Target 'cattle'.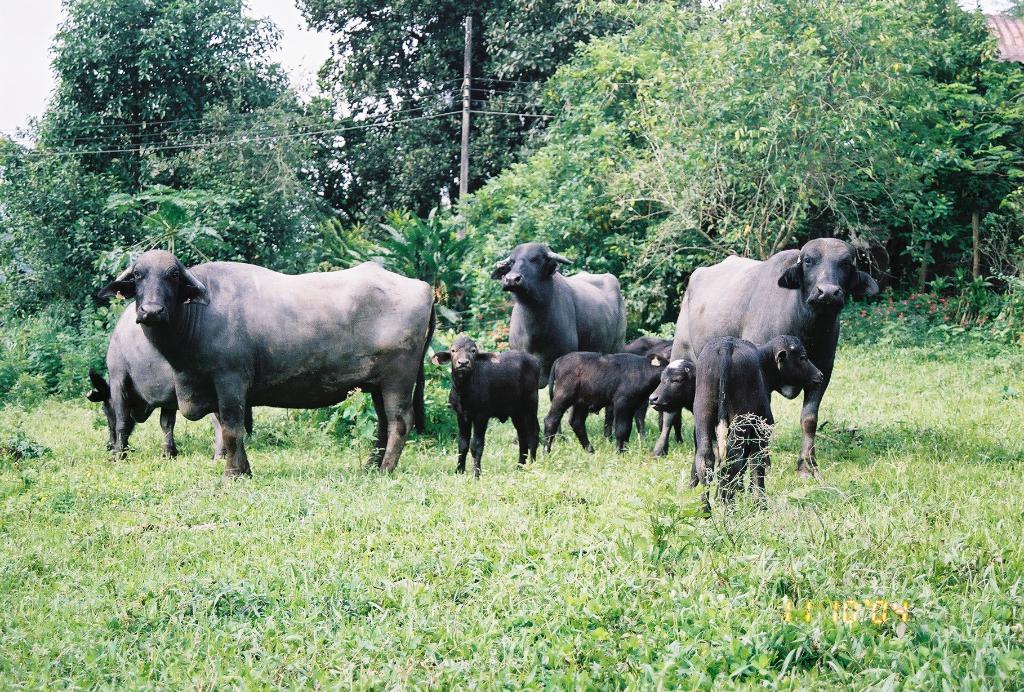
Target region: 116/252/431/472.
